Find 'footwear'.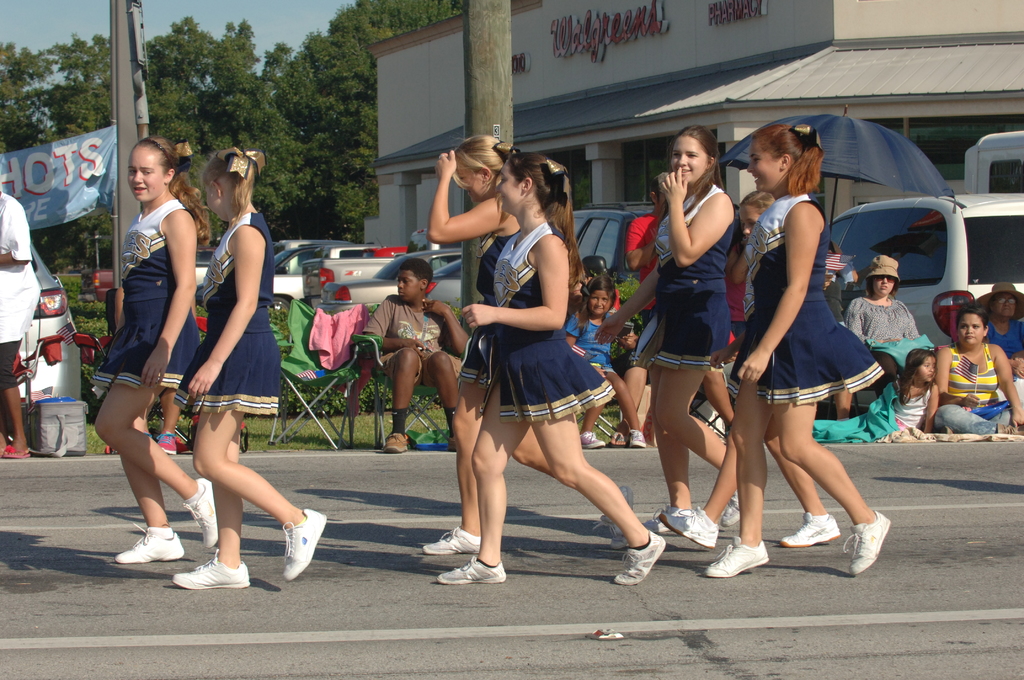
region(632, 428, 643, 448).
